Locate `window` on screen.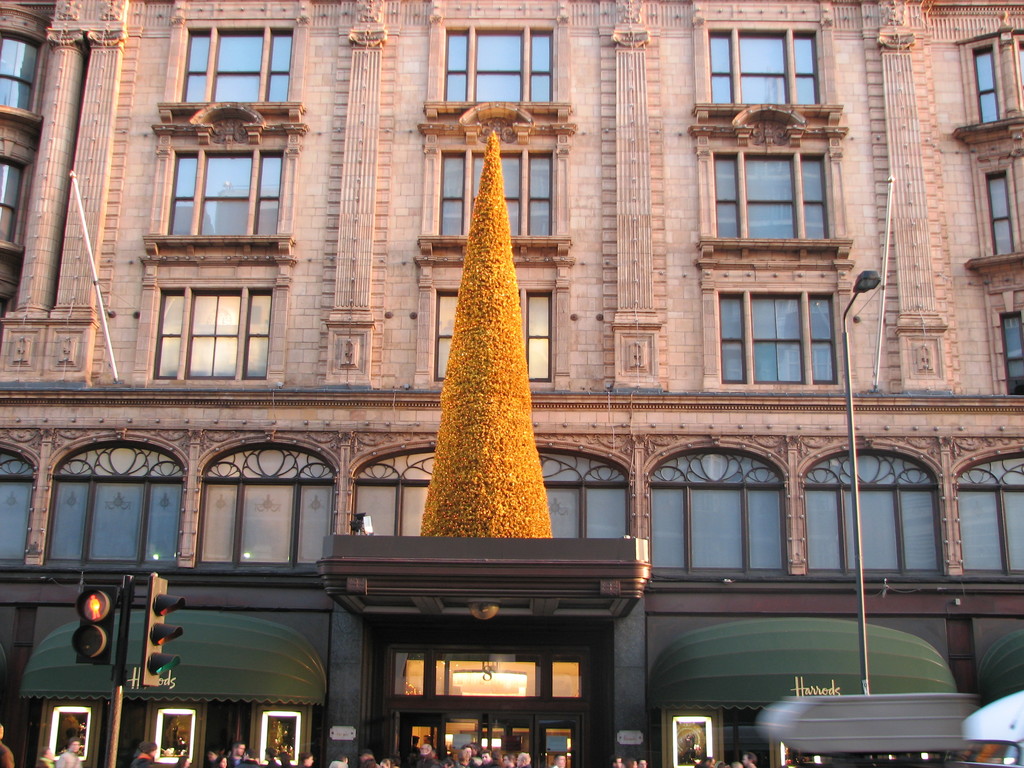
On screen at region(994, 308, 1023, 399).
